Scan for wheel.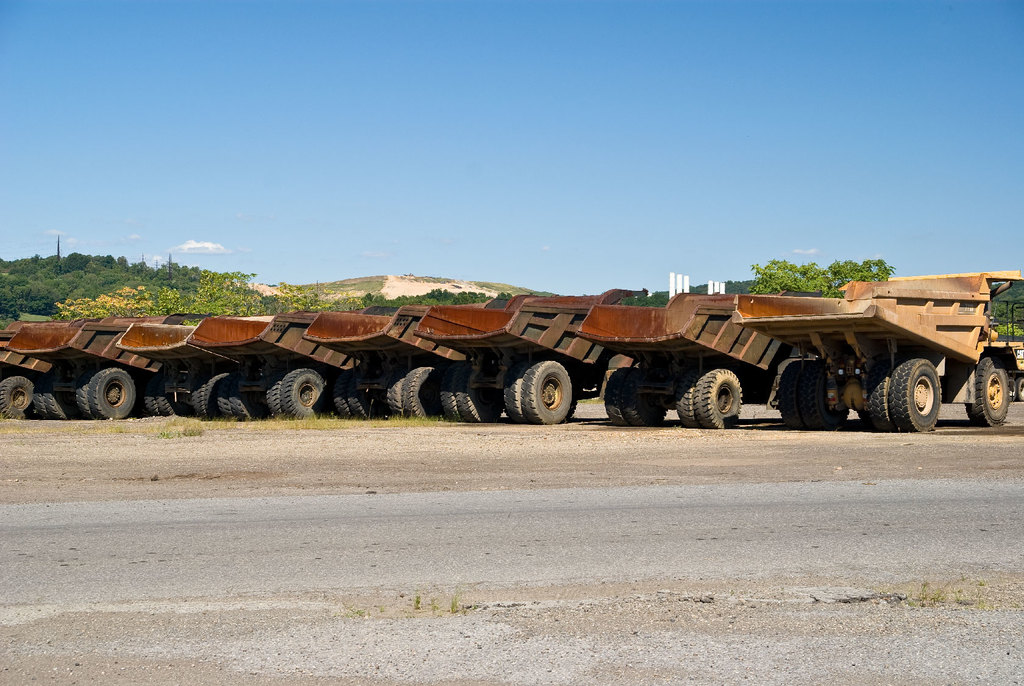
Scan result: [517,360,568,424].
